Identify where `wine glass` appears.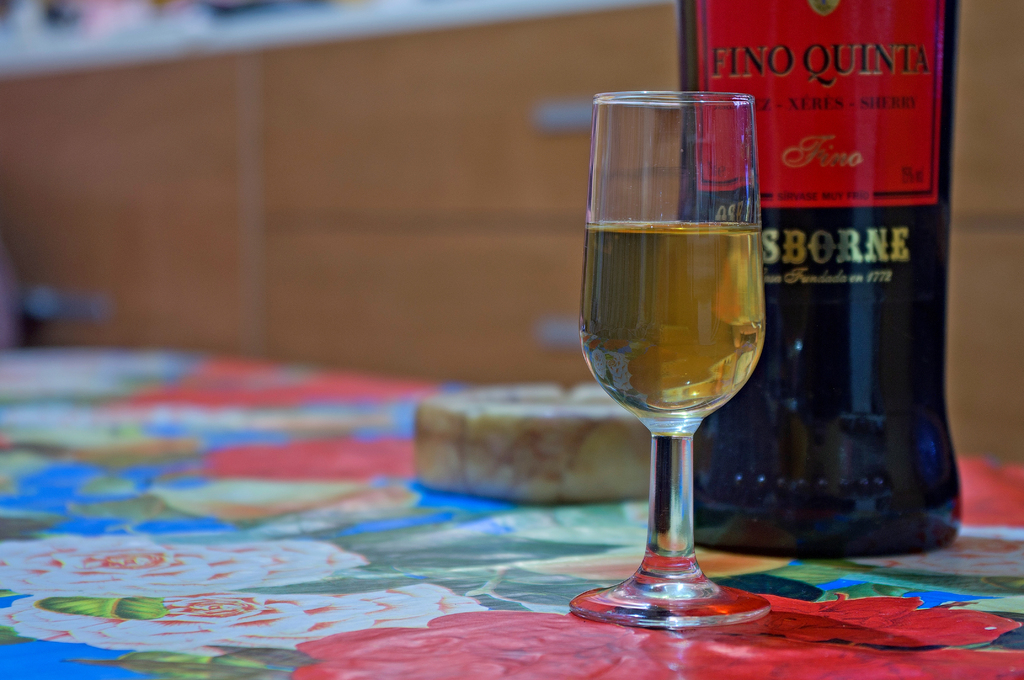
Appears at (582,91,774,624).
